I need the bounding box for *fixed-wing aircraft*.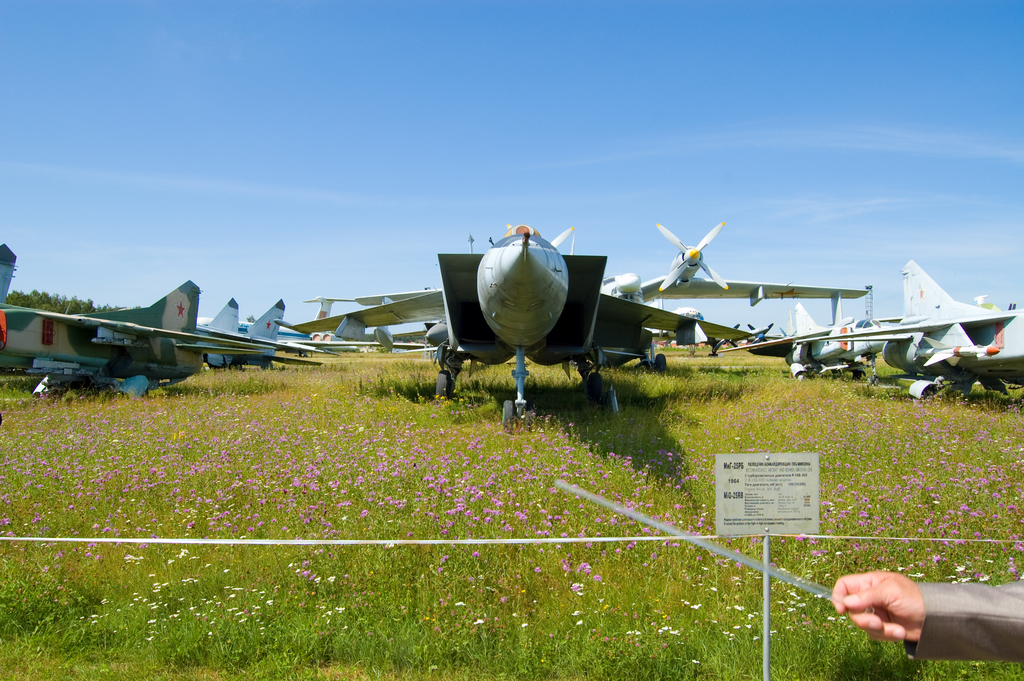
Here it is: left=792, top=260, right=1023, bottom=399.
